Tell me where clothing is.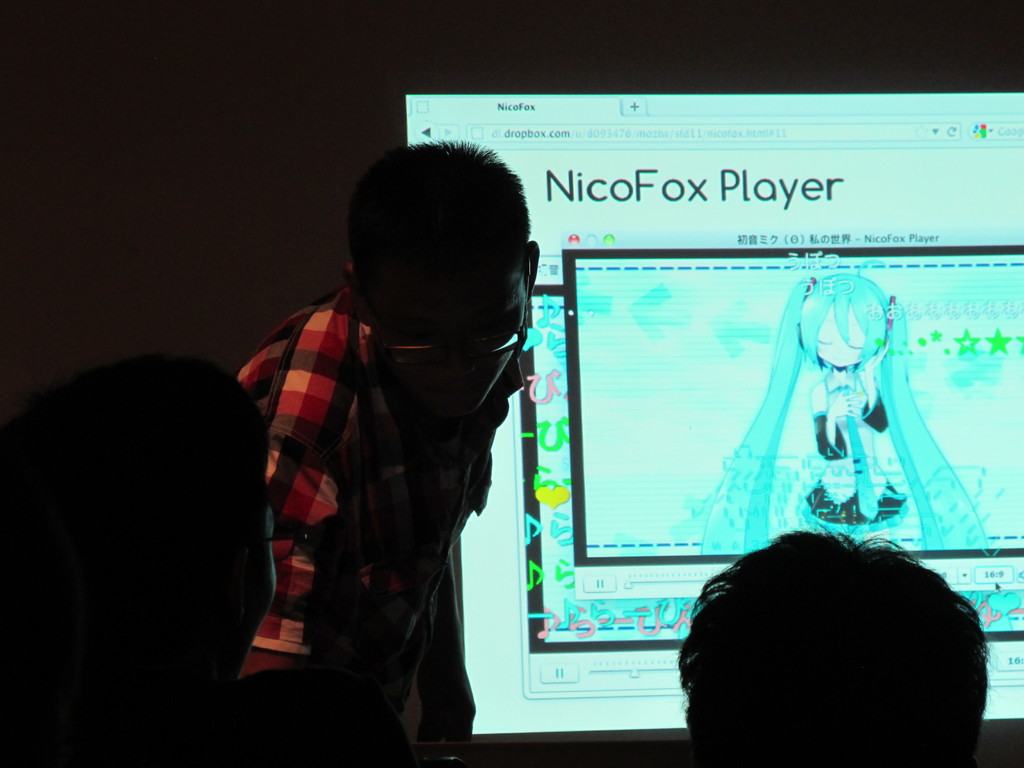
clothing is at [left=226, top=290, right=540, bottom=767].
